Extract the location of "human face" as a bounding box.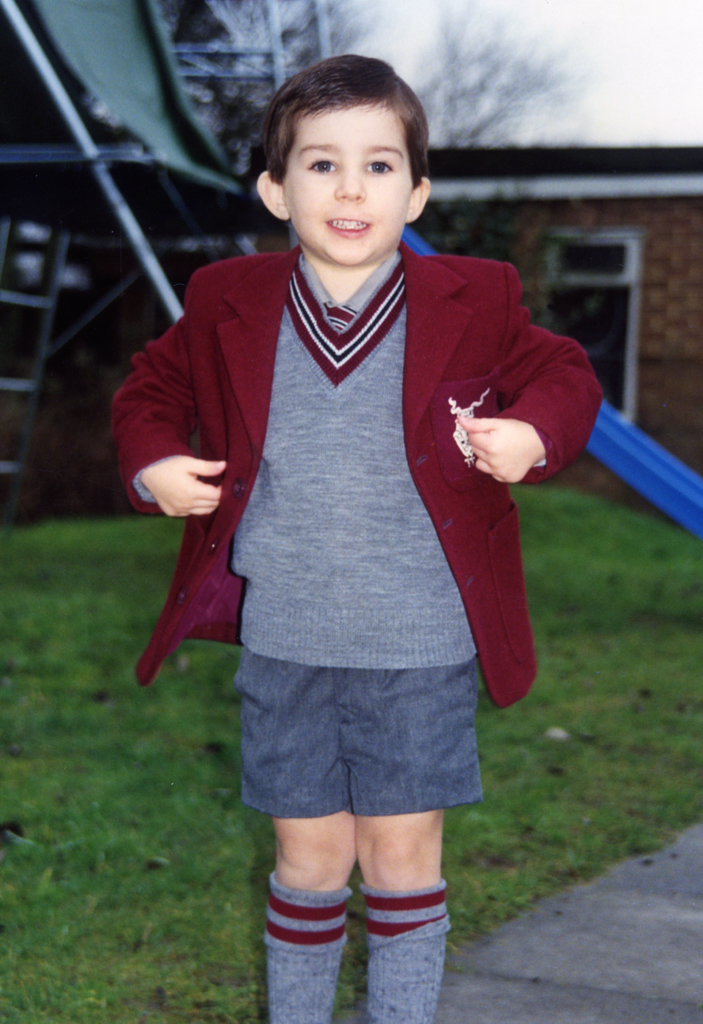
rect(282, 104, 420, 264).
